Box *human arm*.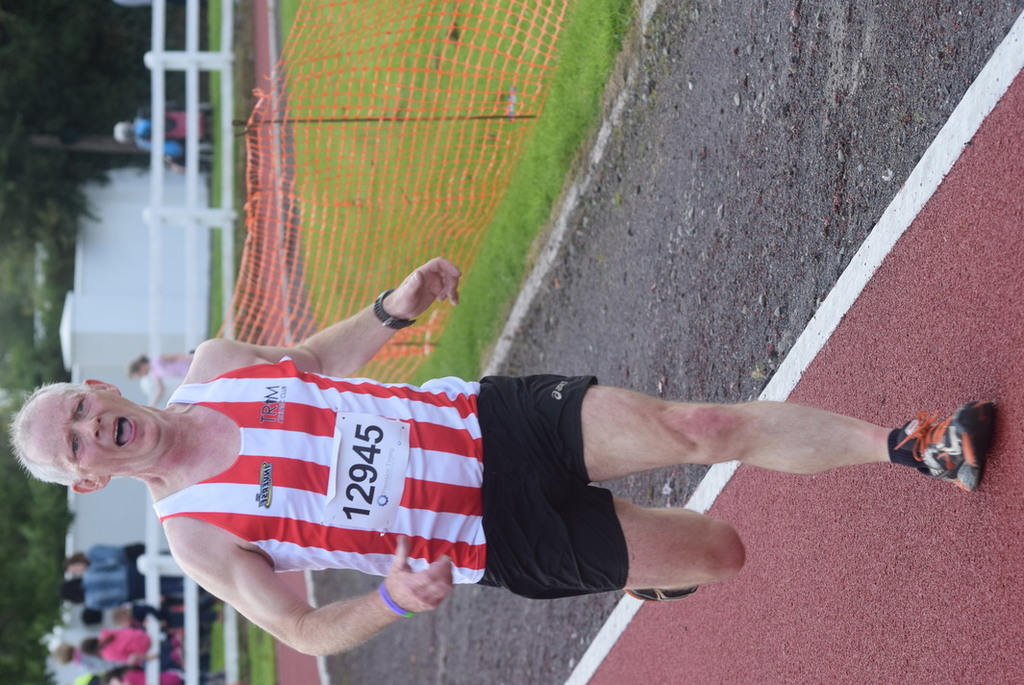
[190,255,467,388].
